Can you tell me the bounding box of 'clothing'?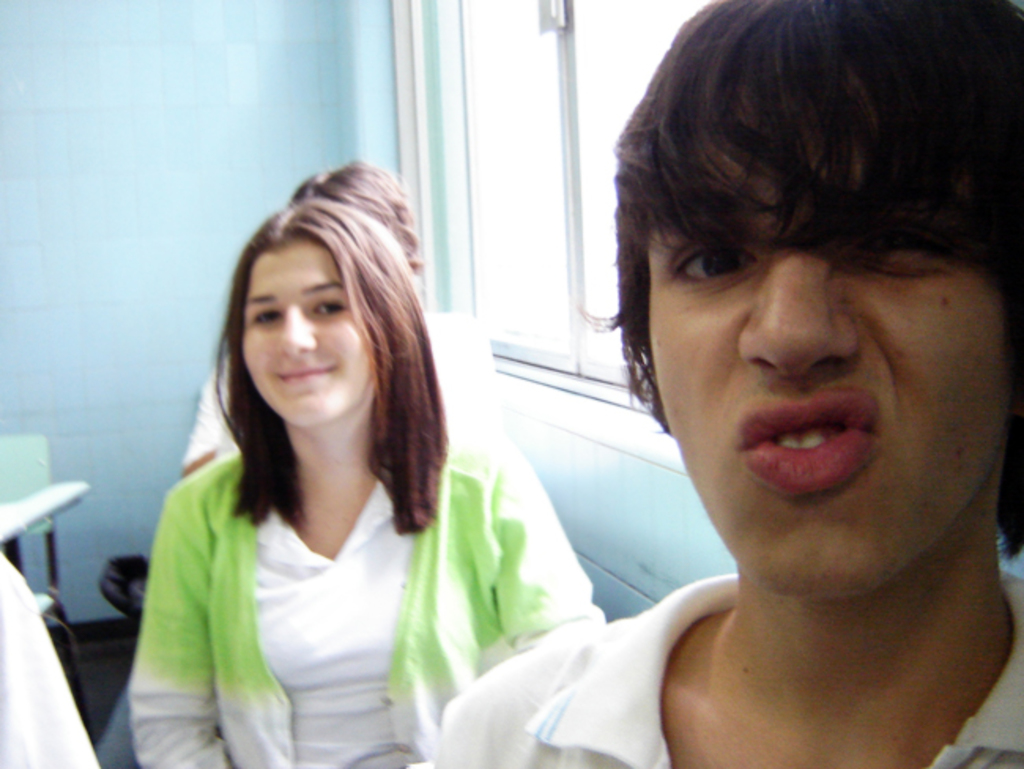
(left=96, top=381, right=482, bottom=756).
